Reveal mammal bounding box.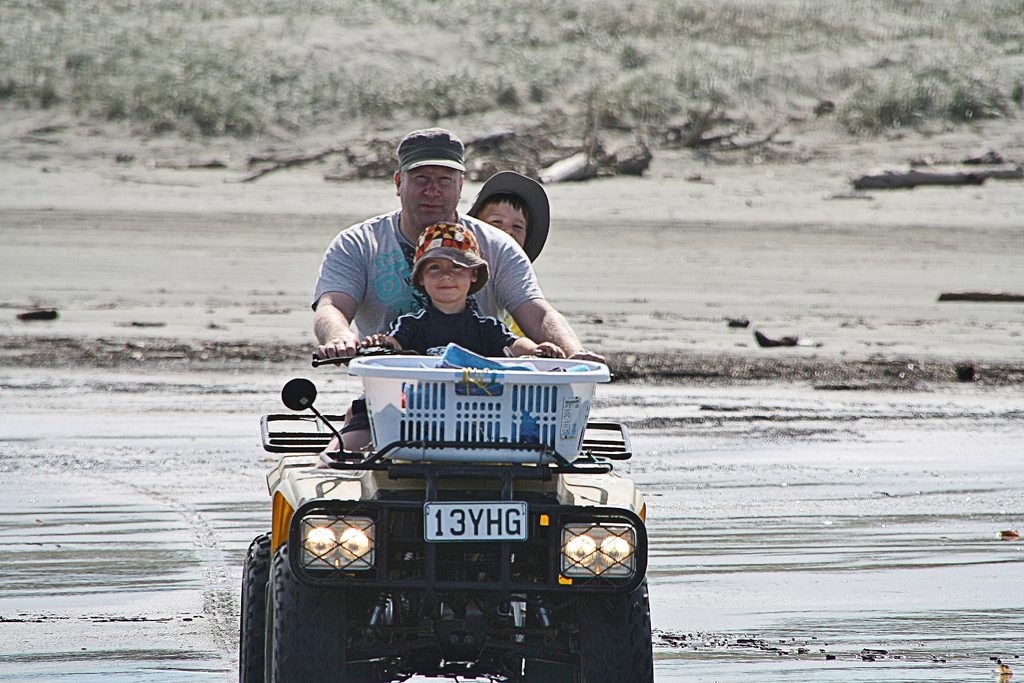
Revealed: pyautogui.locateOnScreen(362, 219, 567, 360).
